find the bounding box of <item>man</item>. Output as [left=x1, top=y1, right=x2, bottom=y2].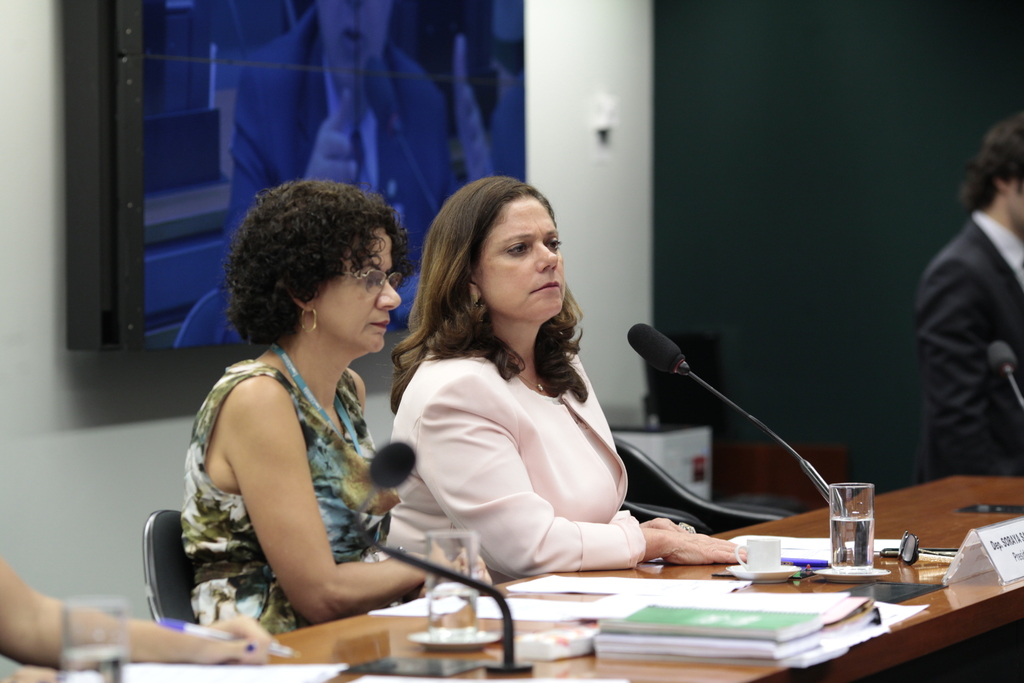
[left=909, top=108, right=1023, bottom=476].
